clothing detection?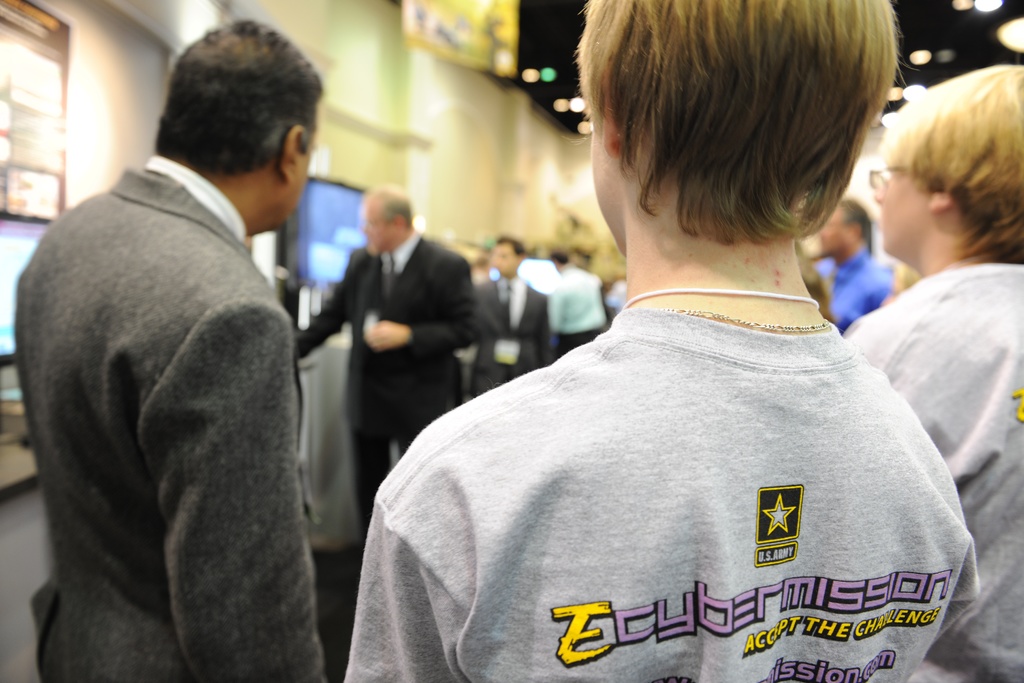
Rect(297, 236, 489, 532)
